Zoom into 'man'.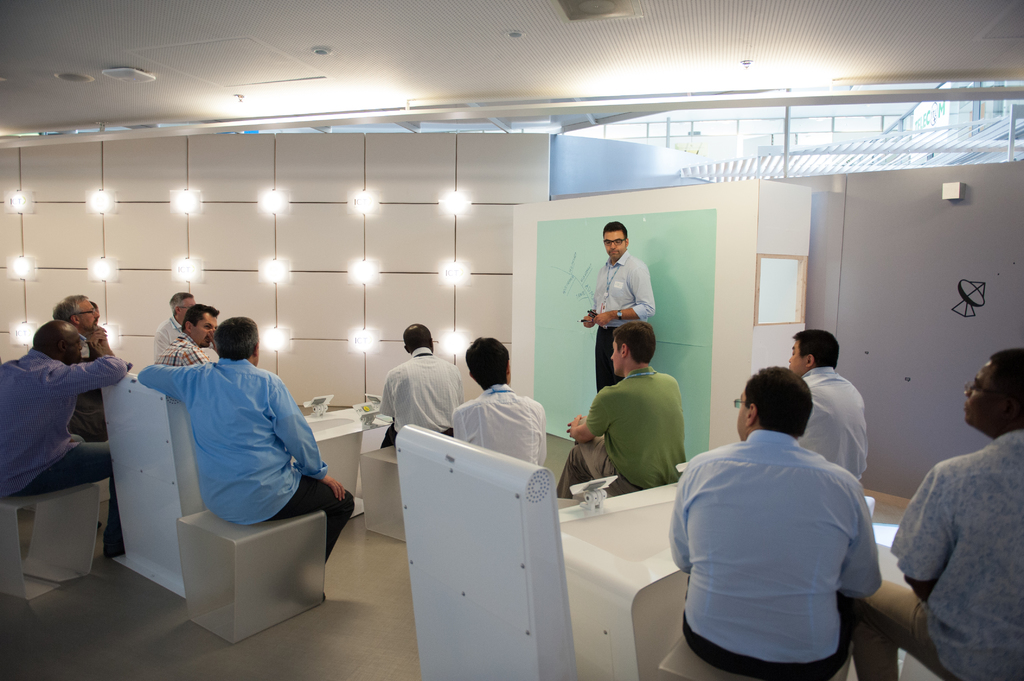
Zoom target: bbox=[0, 319, 131, 559].
